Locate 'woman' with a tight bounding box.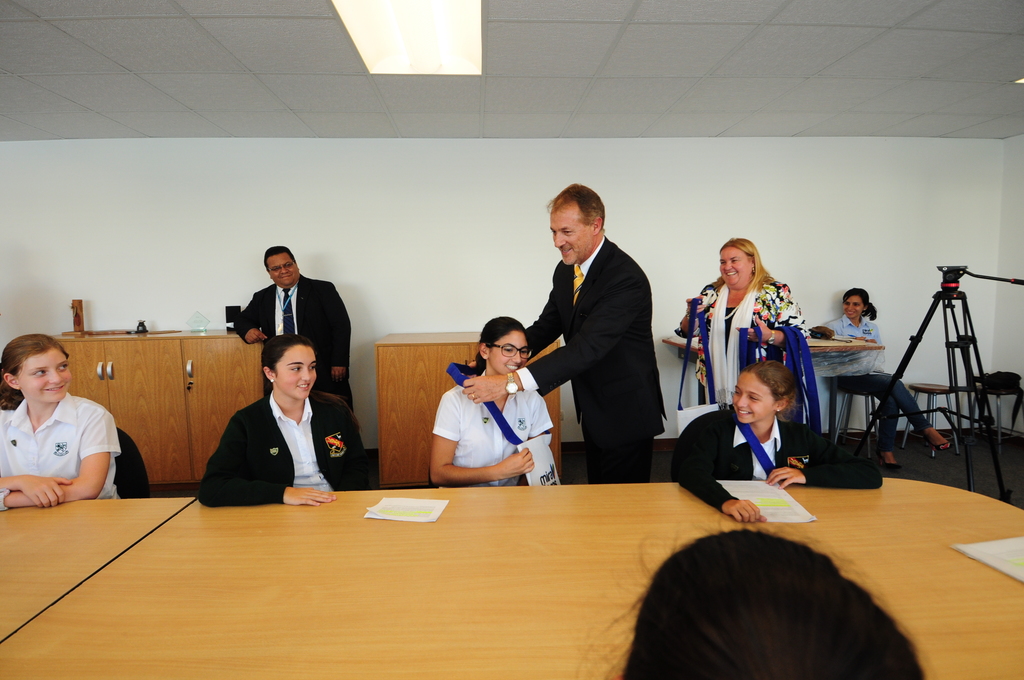
(196, 333, 387, 501).
